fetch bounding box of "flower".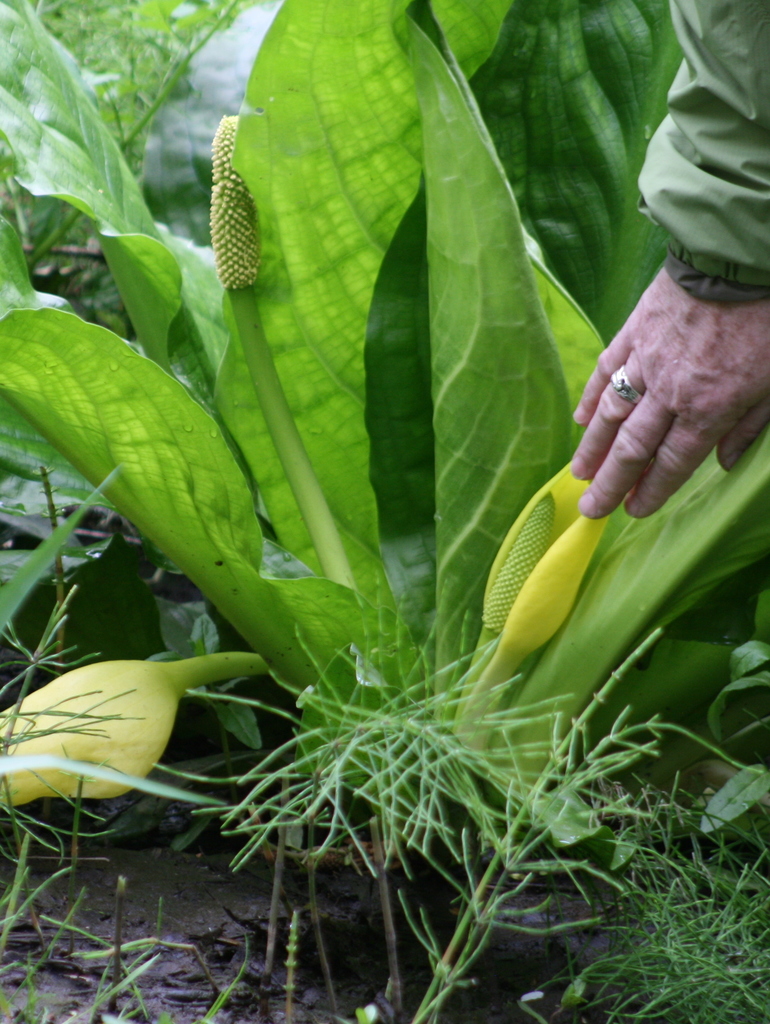
Bbox: locate(500, 512, 607, 662).
